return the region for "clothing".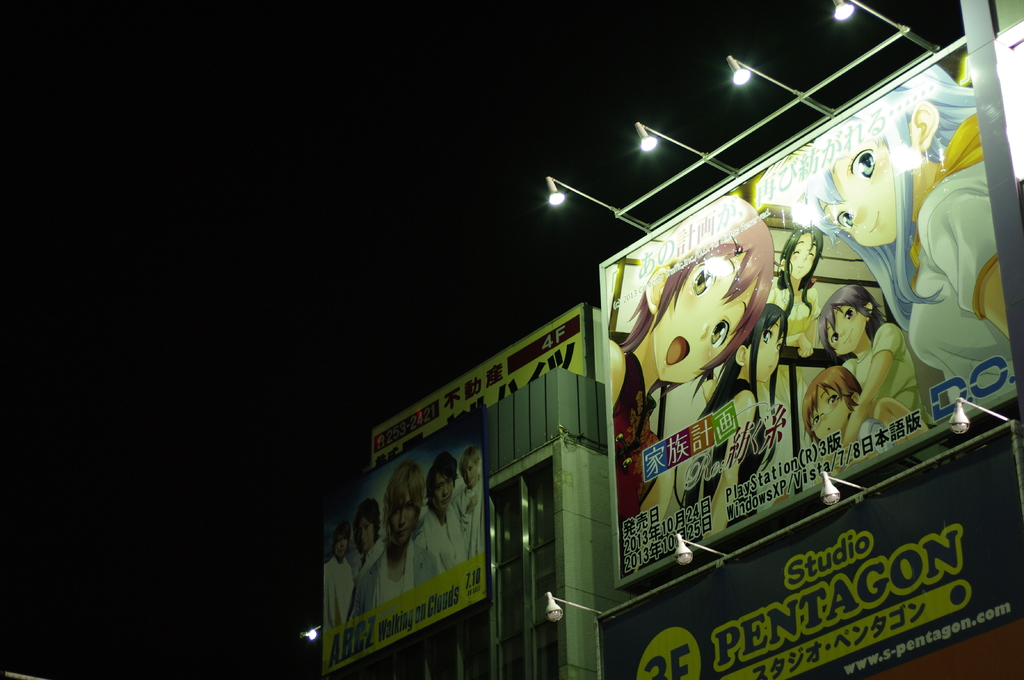
[454, 481, 485, 558].
